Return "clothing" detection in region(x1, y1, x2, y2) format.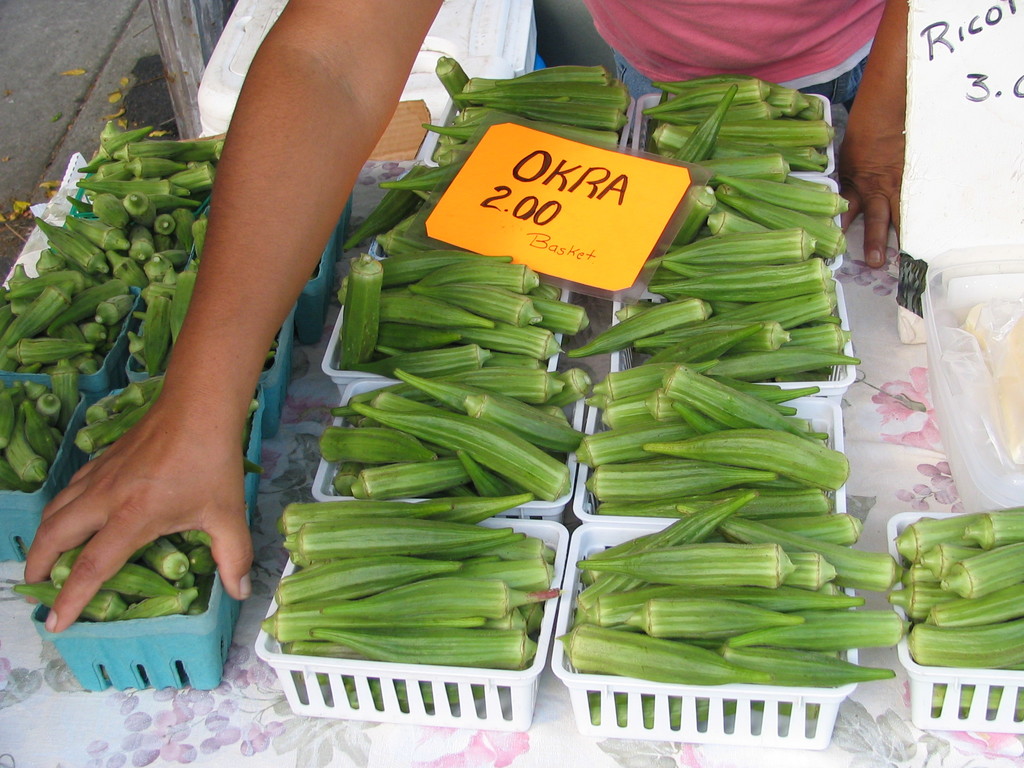
region(521, 0, 894, 213).
